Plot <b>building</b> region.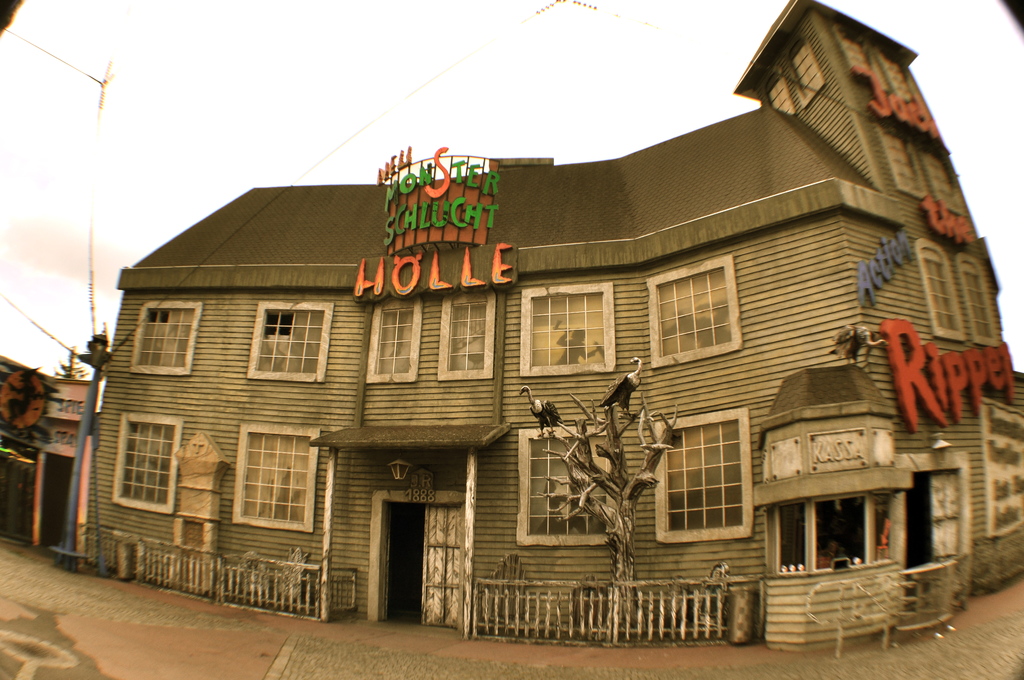
Plotted at {"x1": 79, "y1": 0, "x2": 1023, "y2": 656}.
